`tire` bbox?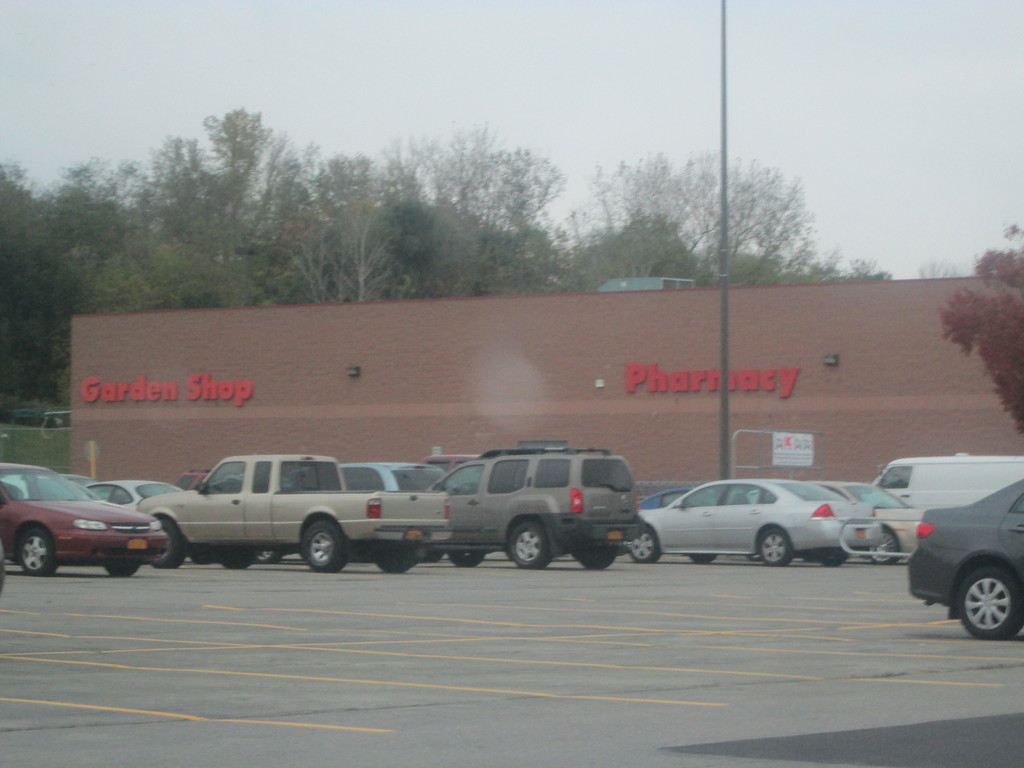
575 549 615 569
